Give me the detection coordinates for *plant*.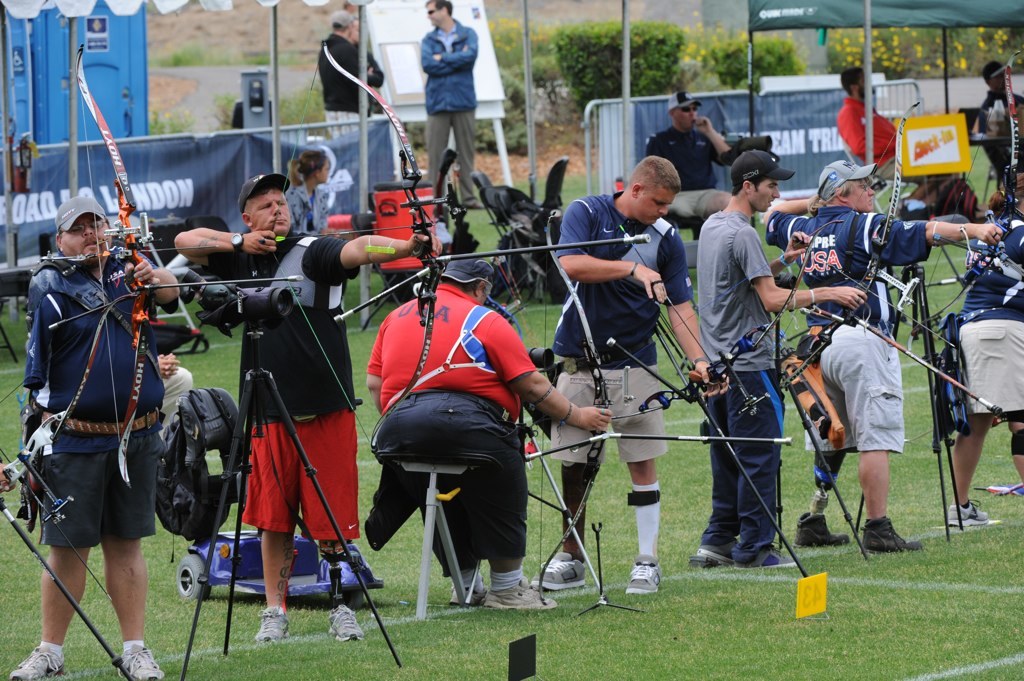
[402,121,428,154].
